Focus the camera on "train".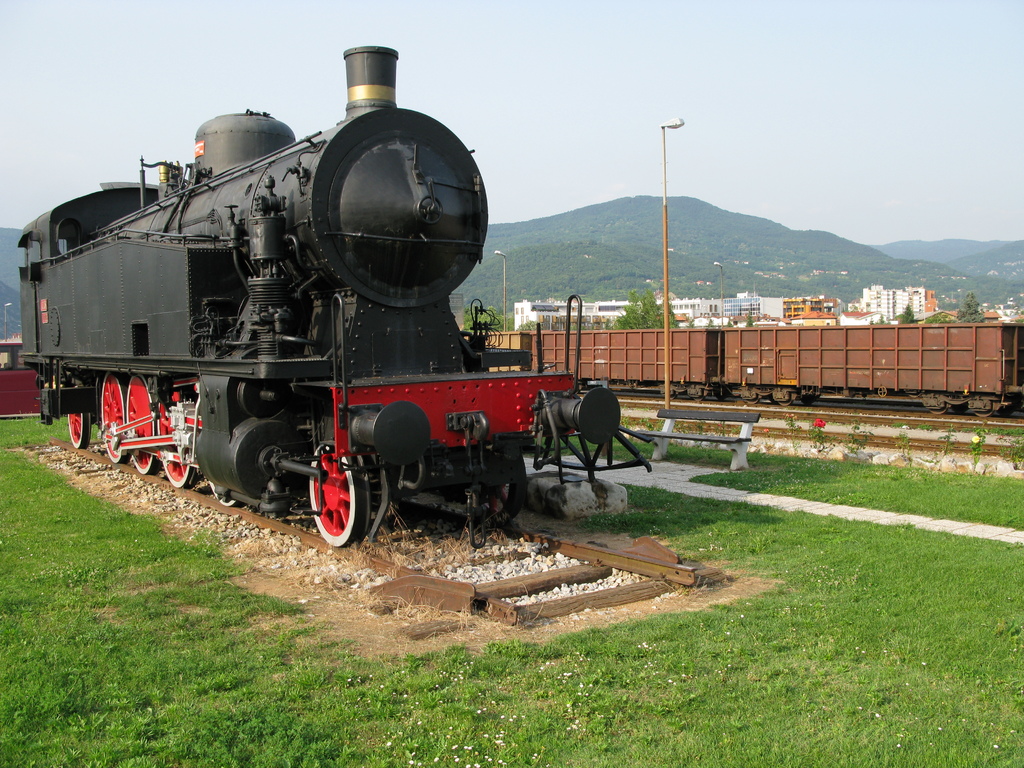
Focus region: [left=18, top=45, right=654, bottom=549].
